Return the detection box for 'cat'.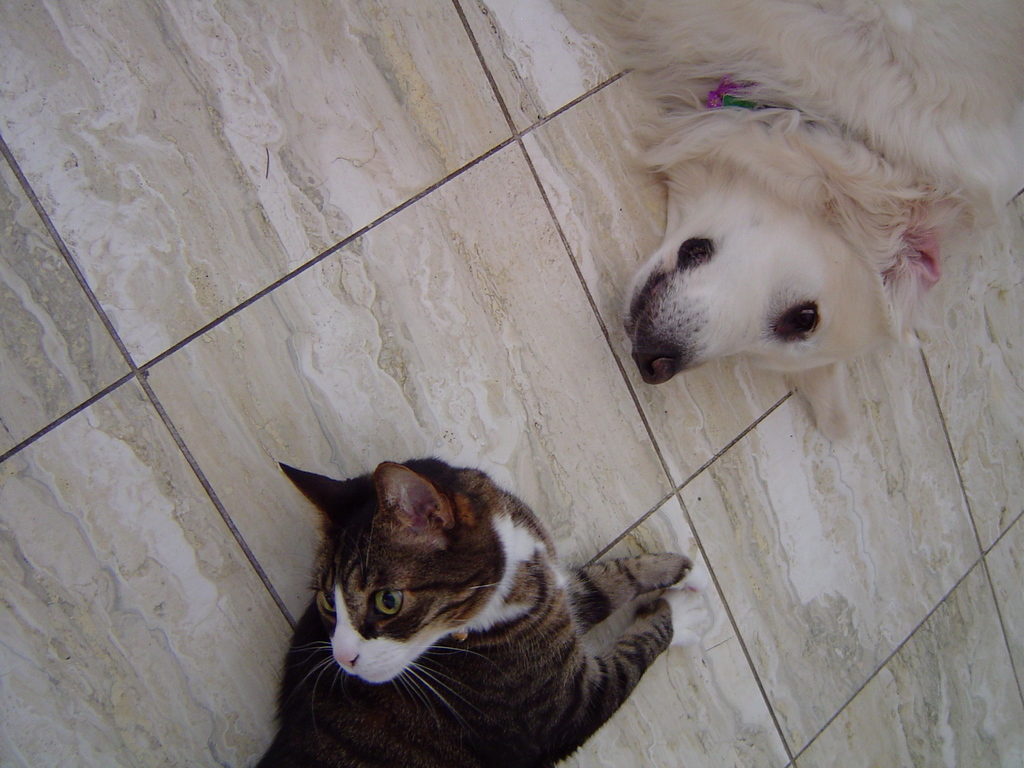
253, 462, 714, 767.
